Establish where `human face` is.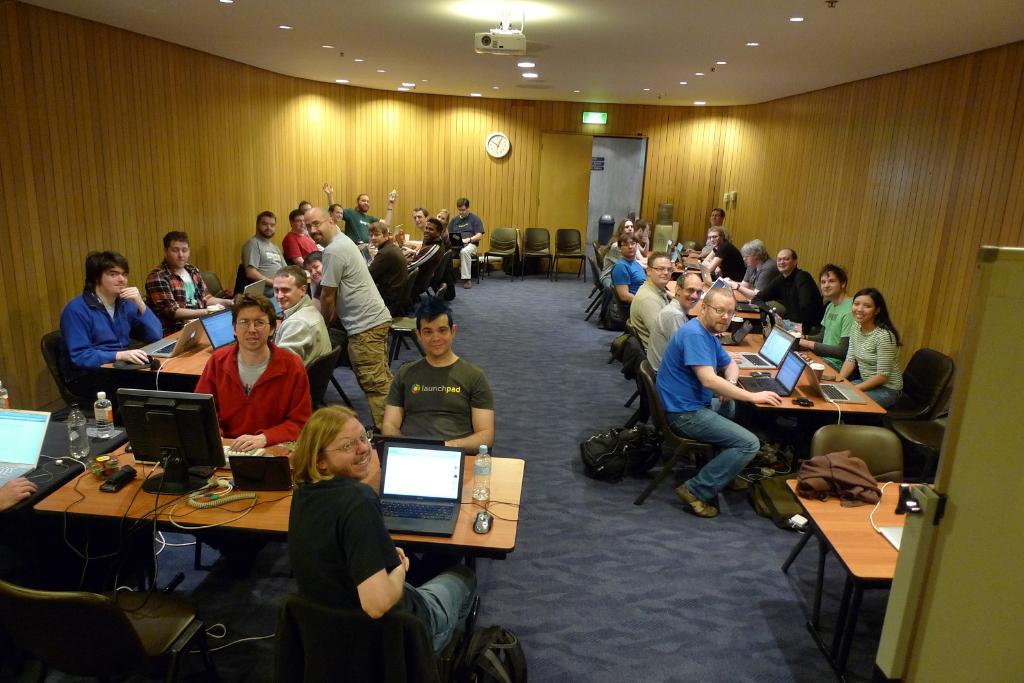
Established at box=[851, 291, 881, 328].
